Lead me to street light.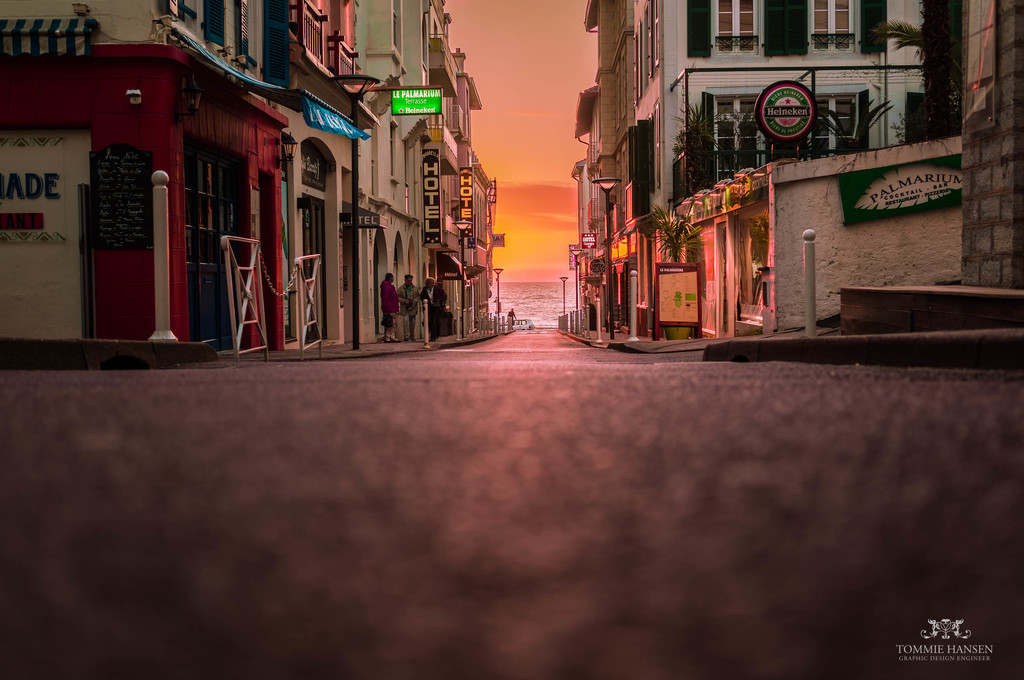
Lead to detection(328, 66, 379, 352).
